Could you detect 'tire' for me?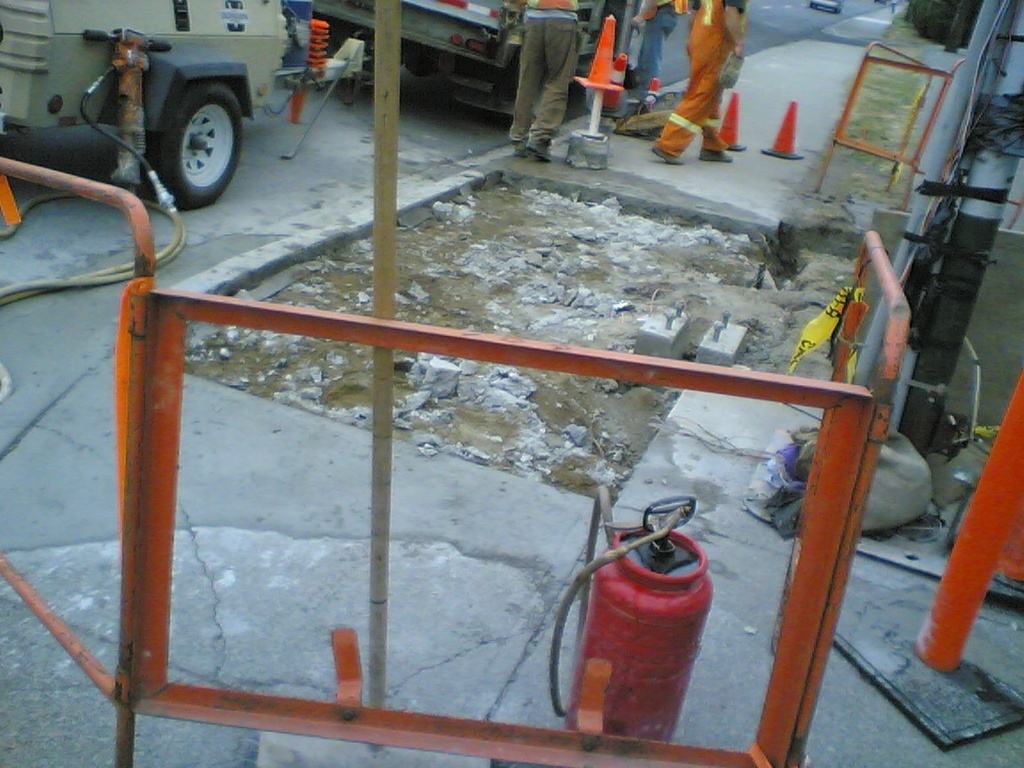
Detection result: locate(139, 80, 244, 215).
